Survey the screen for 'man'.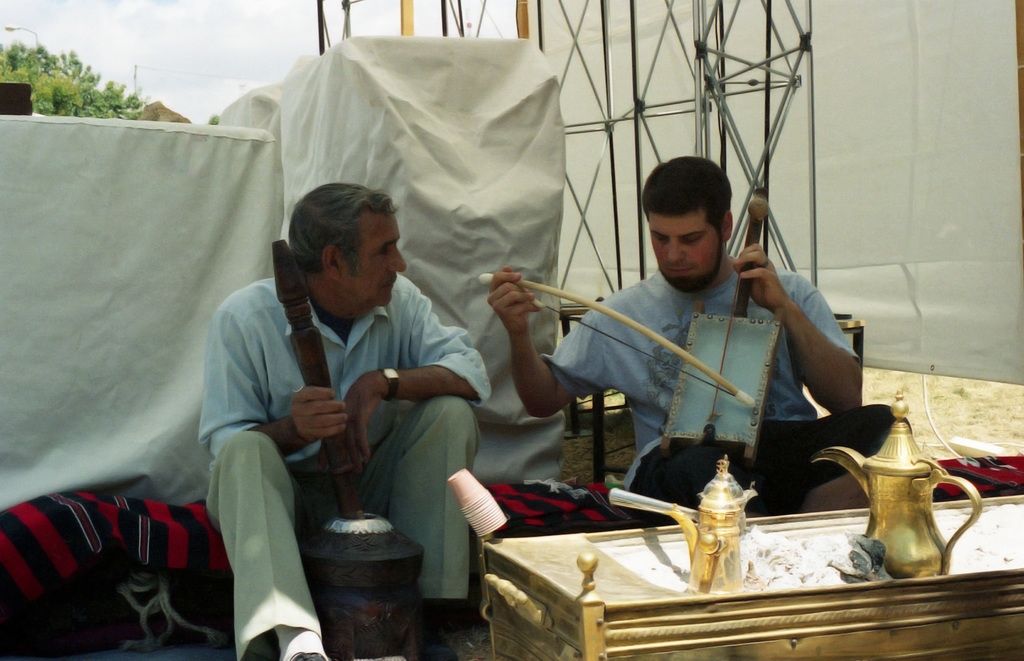
Survey found: 486, 154, 918, 519.
